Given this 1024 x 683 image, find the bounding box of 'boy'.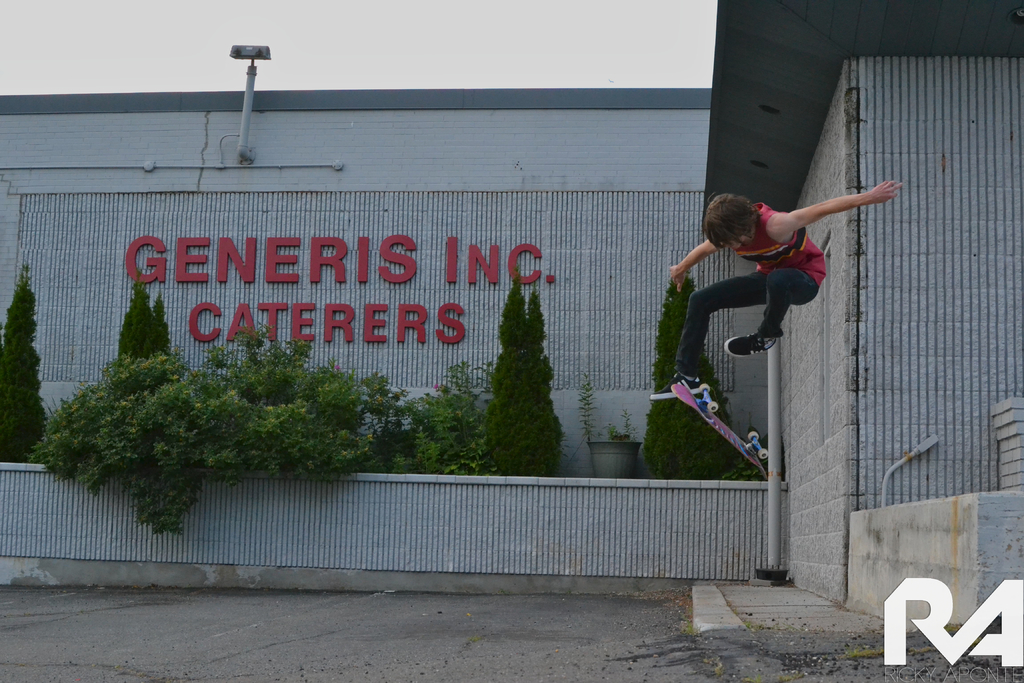
x1=651 y1=172 x2=909 y2=399.
